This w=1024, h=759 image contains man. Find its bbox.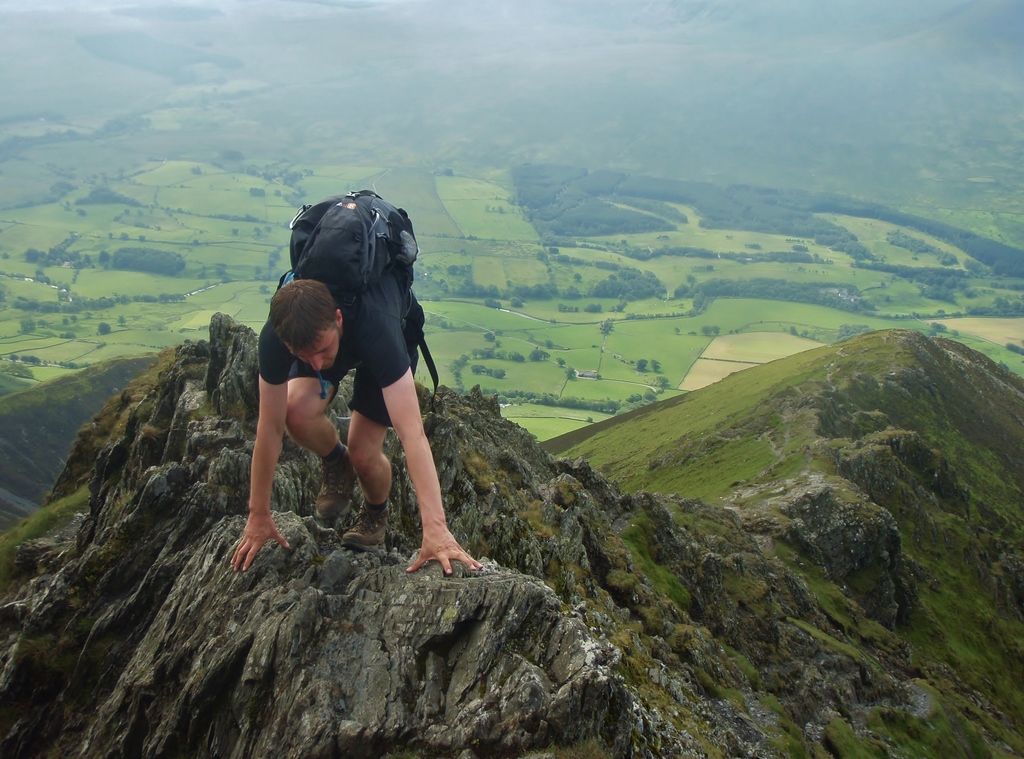
x1=234, y1=211, x2=435, y2=582.
